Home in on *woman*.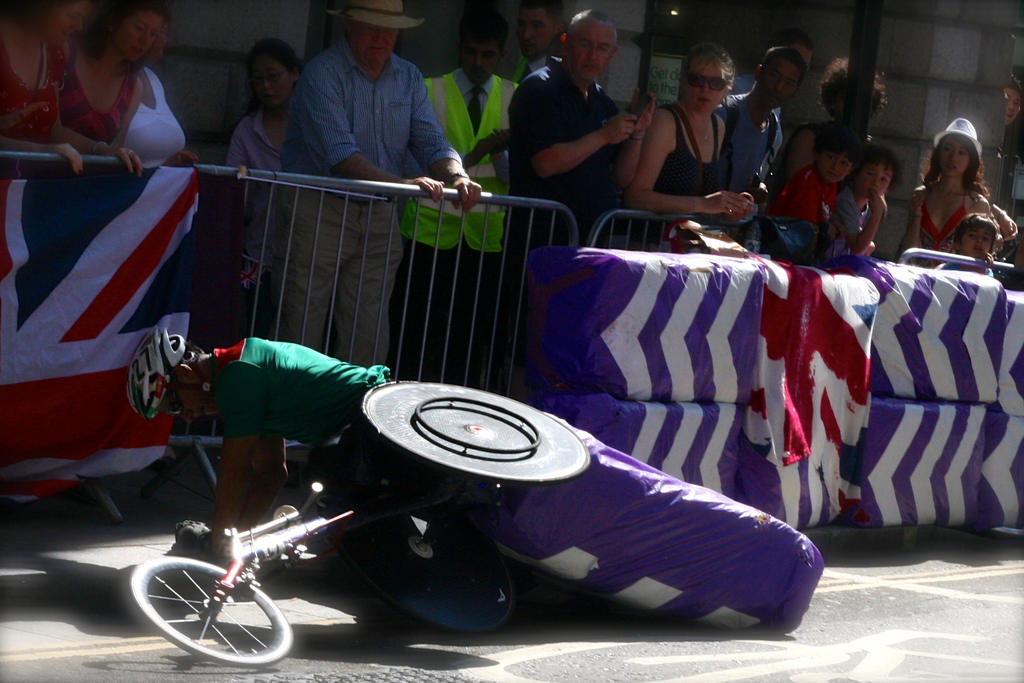
Homed in at locate(623, 42, 756, 240).
